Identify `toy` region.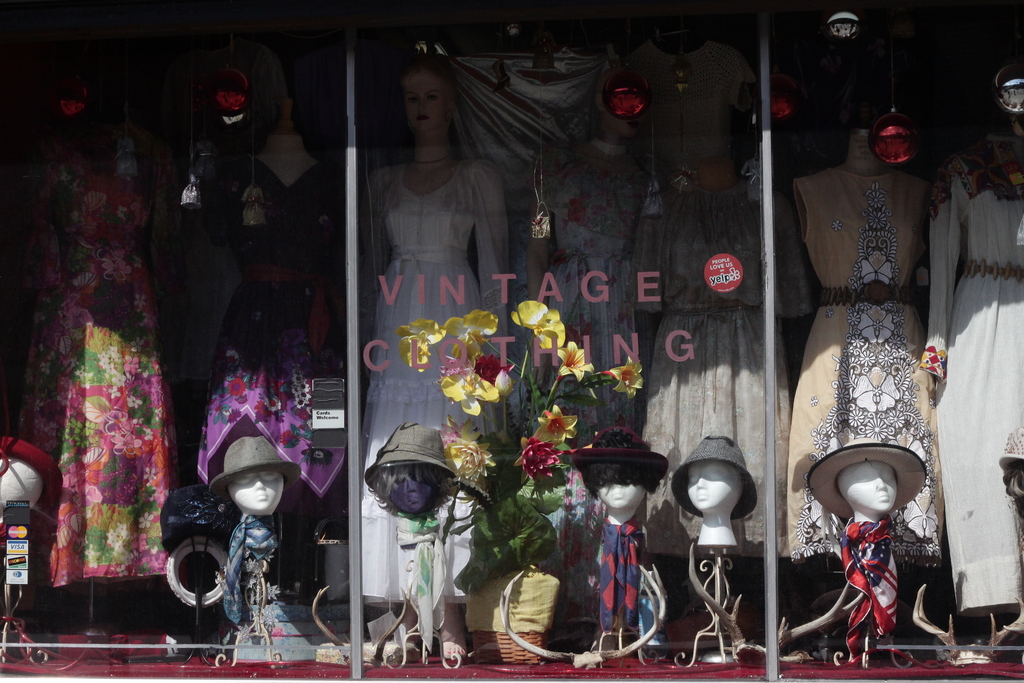
Region: 637/42/840/562.
